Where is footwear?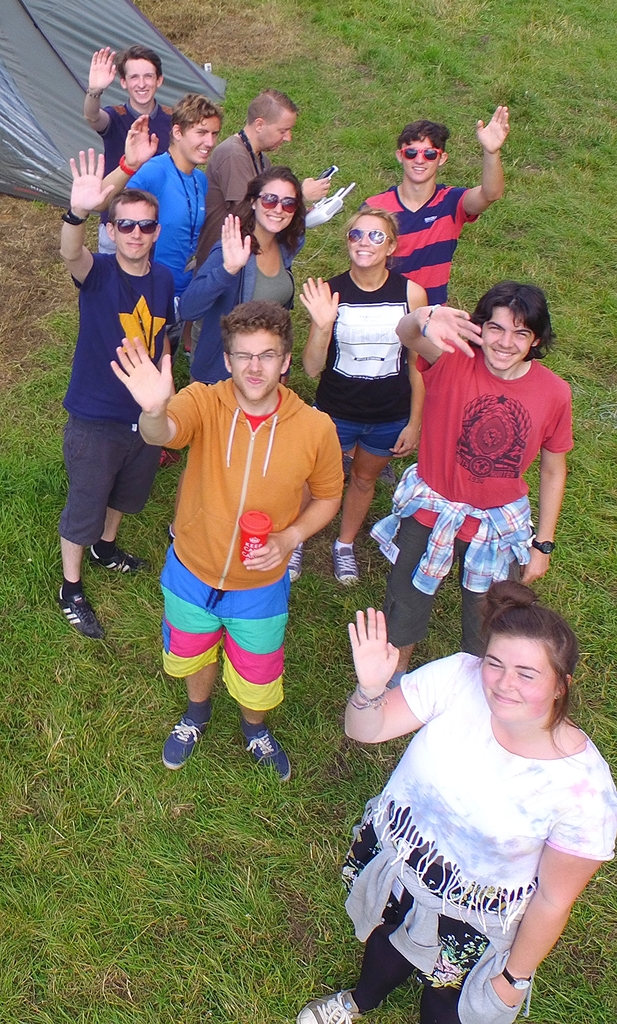
BBox(336, 541, 355, 586).
